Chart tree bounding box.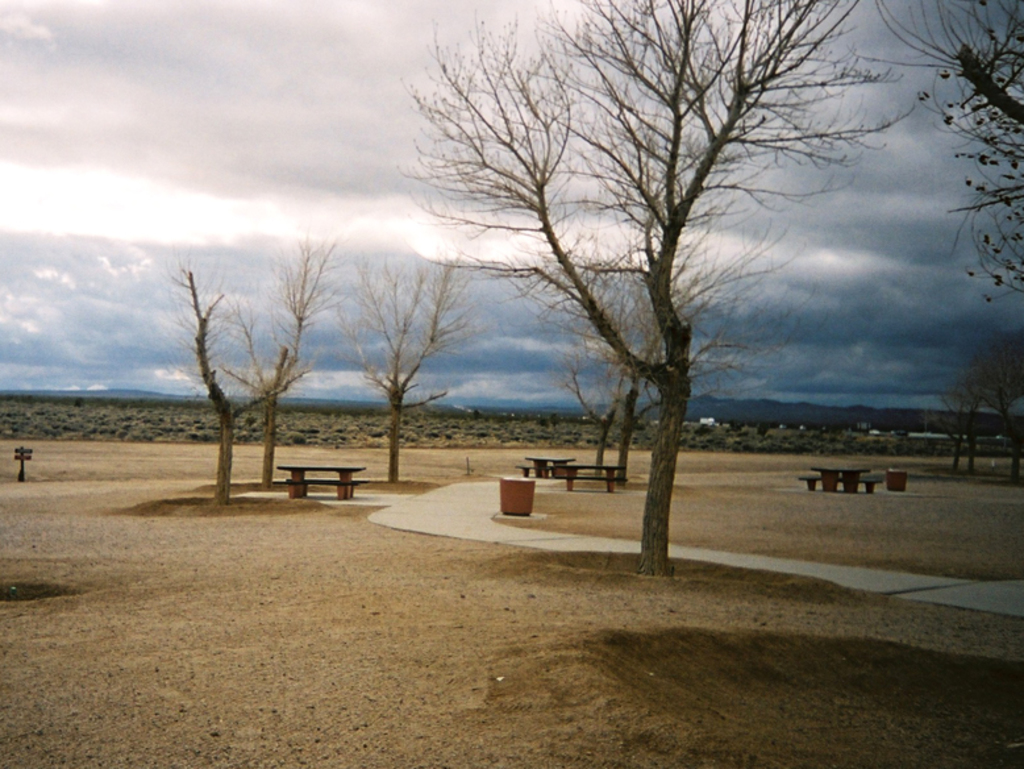
Charted: pyautogui.locateOnScreen(341, 248, 495, 467).
